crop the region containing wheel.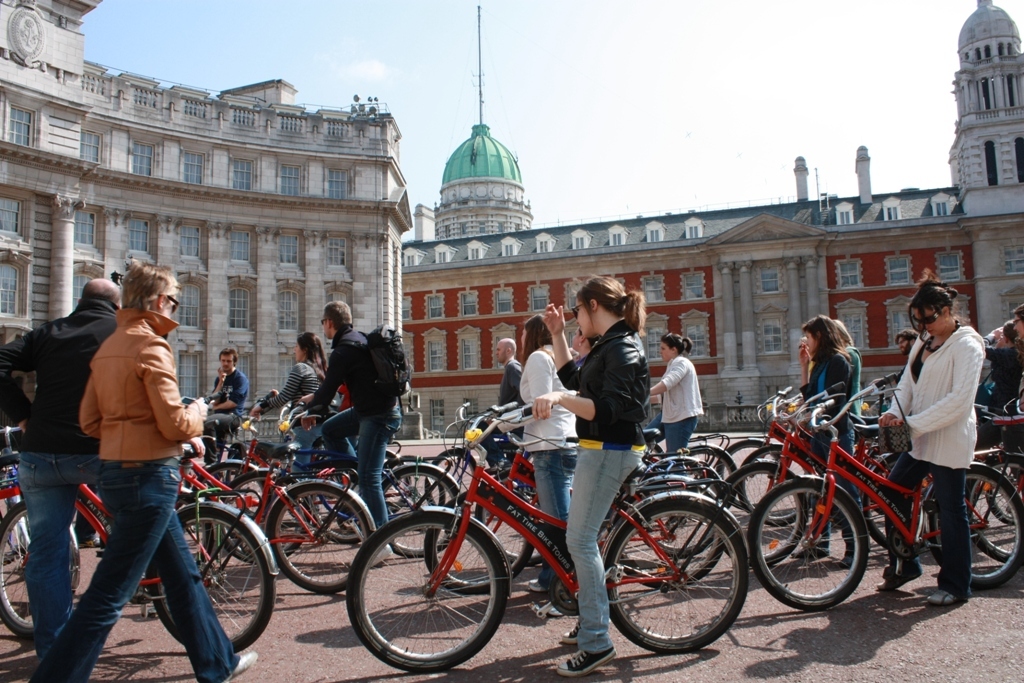
Crop region: (963,453,1023,558).
